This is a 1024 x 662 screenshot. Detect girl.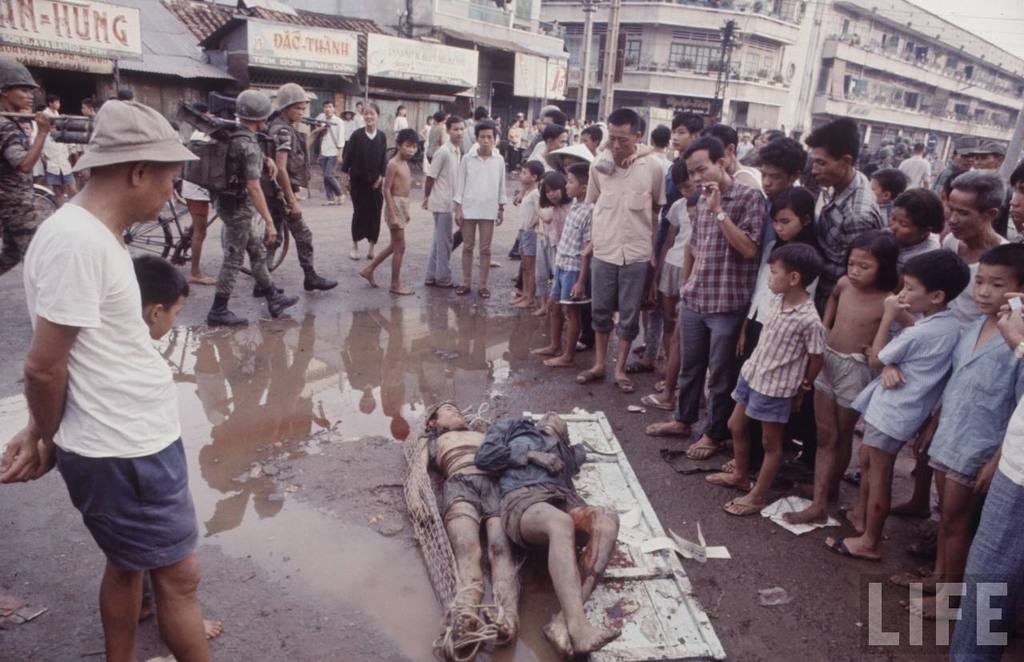
pyautogui.locateOnScreen(394, 105, 408, 144).
